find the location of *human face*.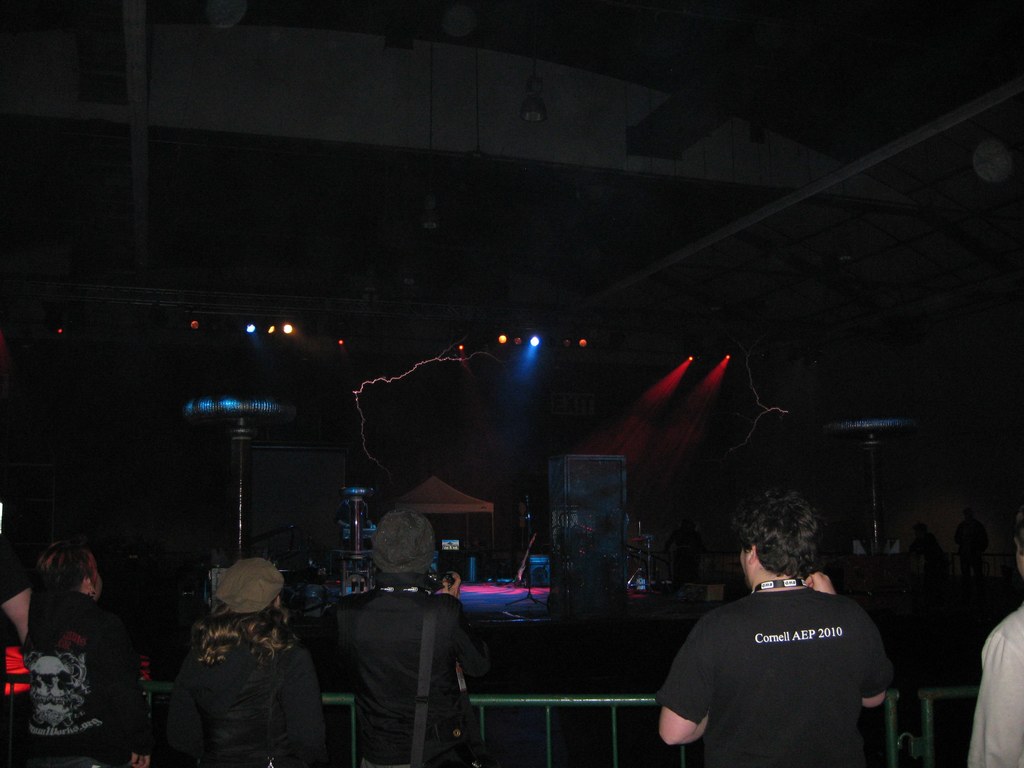
Location: locate(1014, 540, 1023, 575).
